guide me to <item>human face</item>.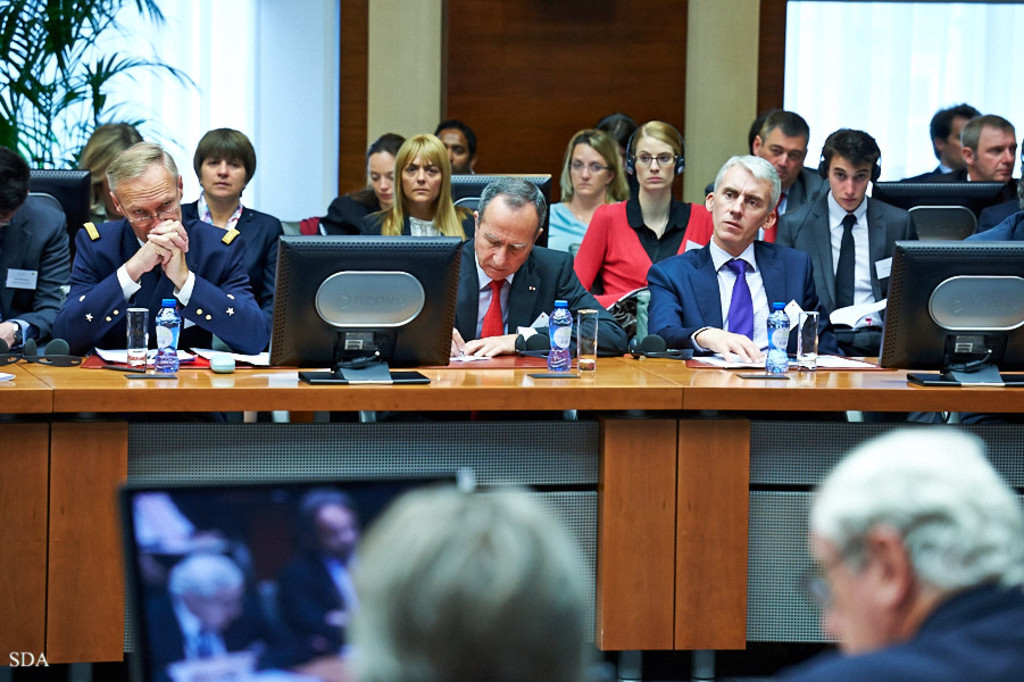
Guidance: region(399, 153, 443, 205).
